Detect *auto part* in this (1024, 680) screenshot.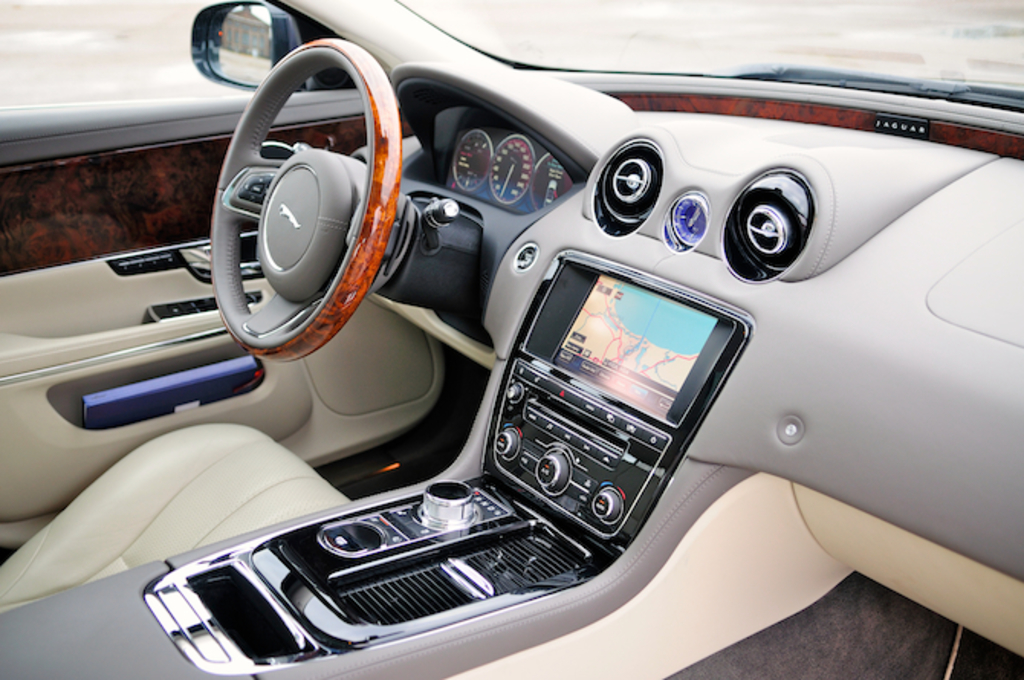
Detection: BBox(186, 34, 442, 377).
